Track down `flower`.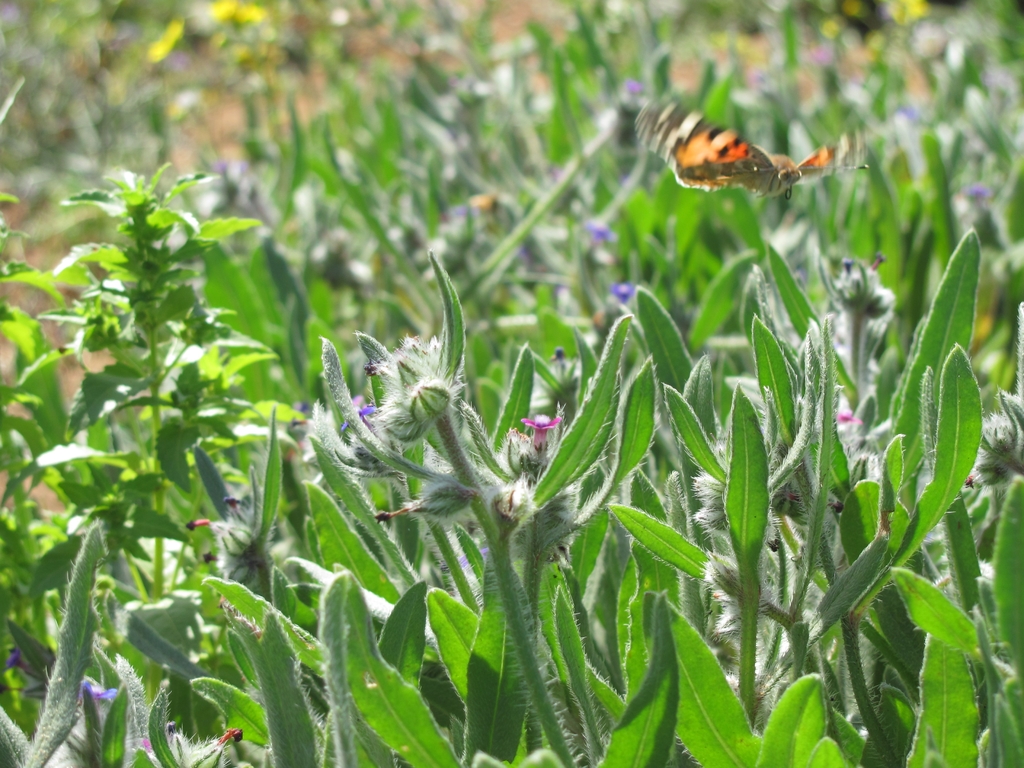
Tracked to <bbox>223, 495, 246, 512</bbox>.
